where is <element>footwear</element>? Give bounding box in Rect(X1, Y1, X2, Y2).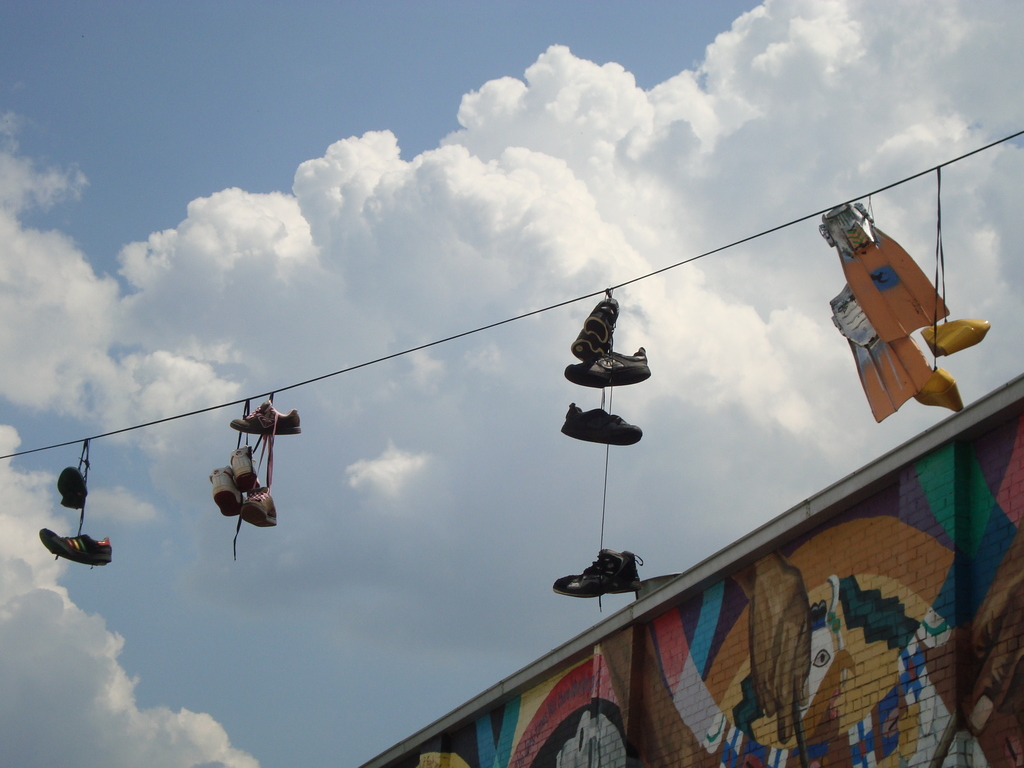
Rect(558, 401, 648, 444).
